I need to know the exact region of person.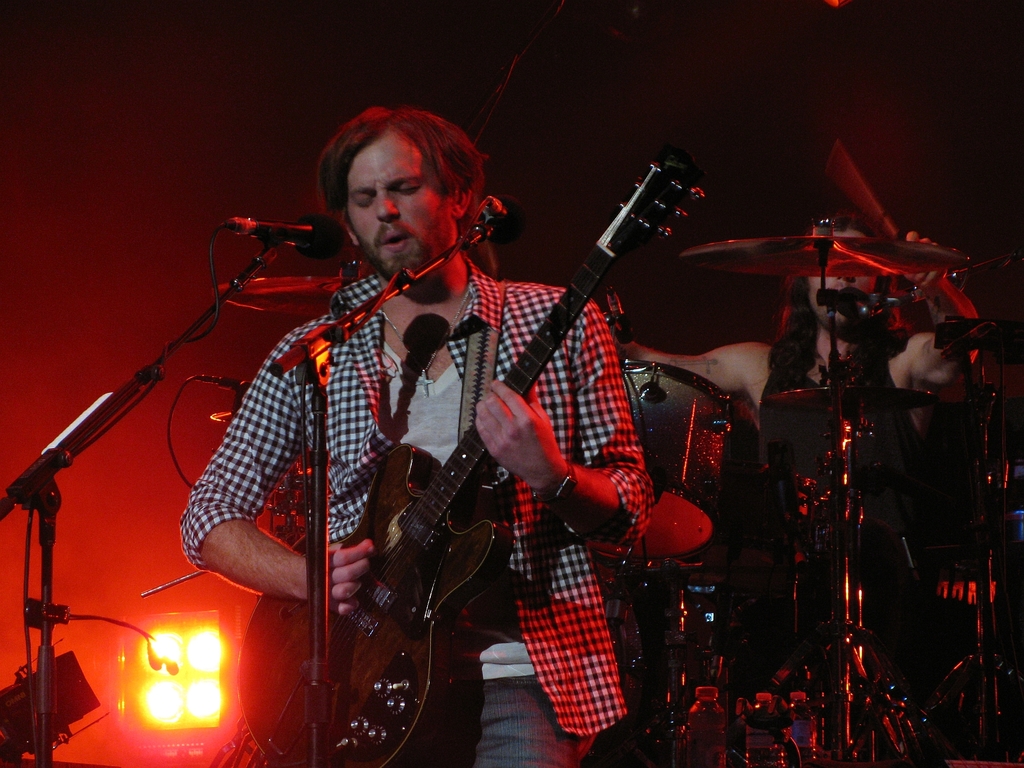
Region: 216,103,664,767.
